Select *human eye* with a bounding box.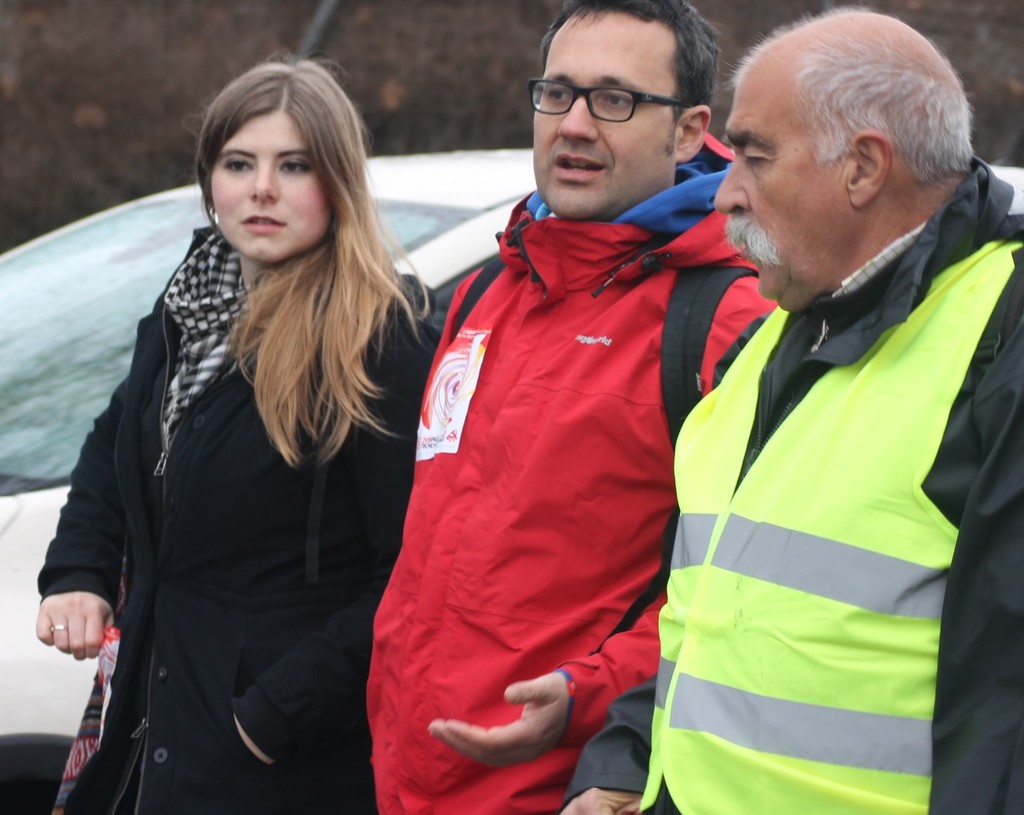
box=[274, 155, 309, 180].
